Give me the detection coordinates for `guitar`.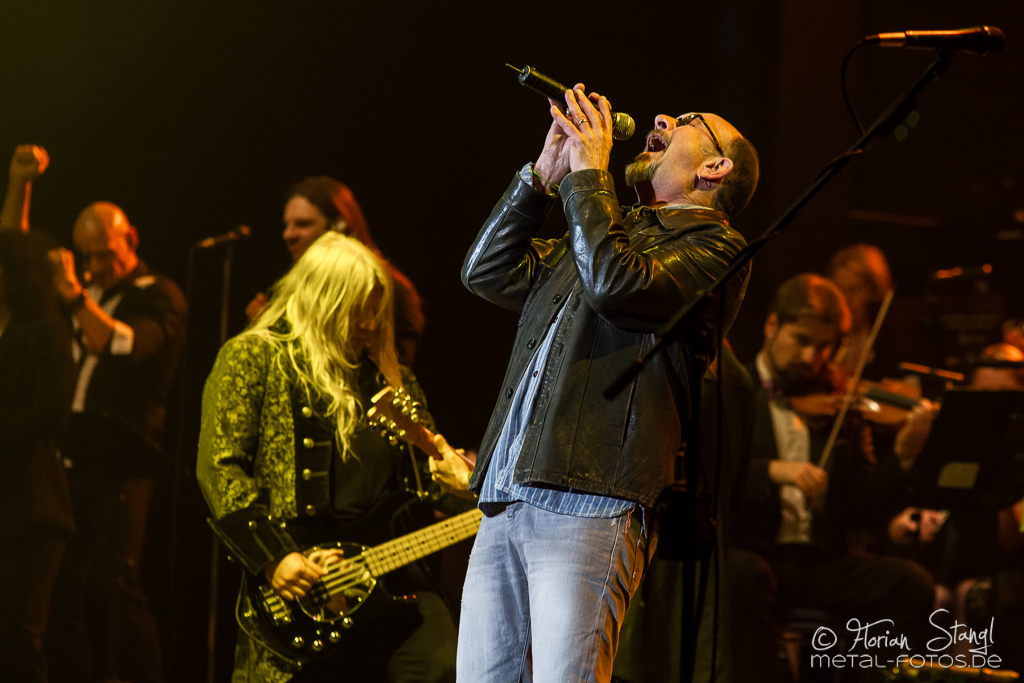
bbox(364, 384, 477, 504).
